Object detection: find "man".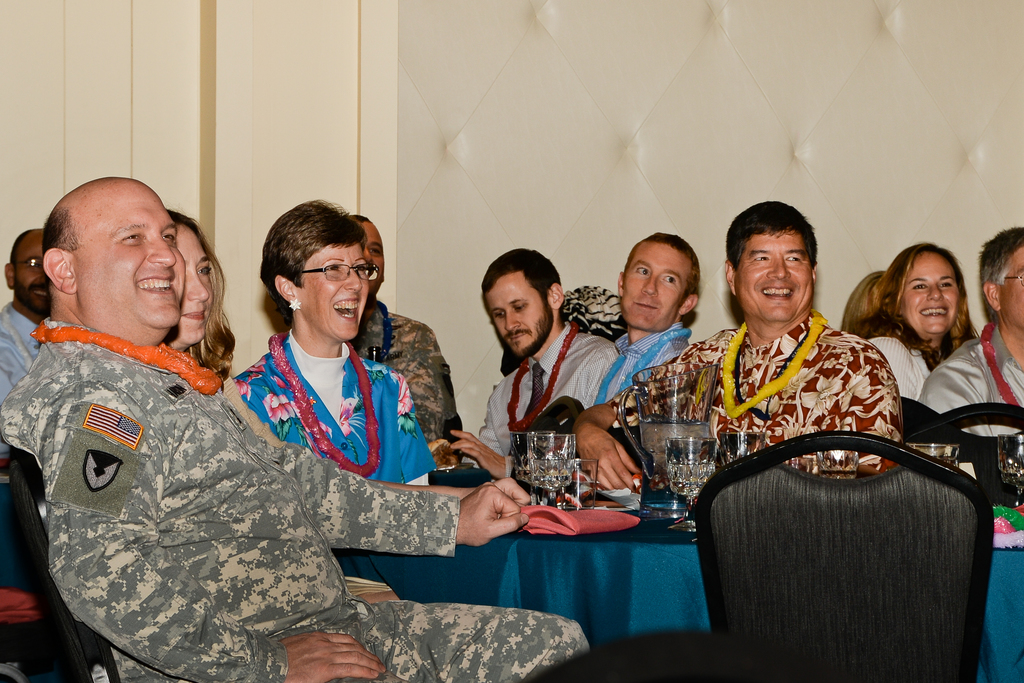
x1=0, y1=227, x2=48, y2=400.
